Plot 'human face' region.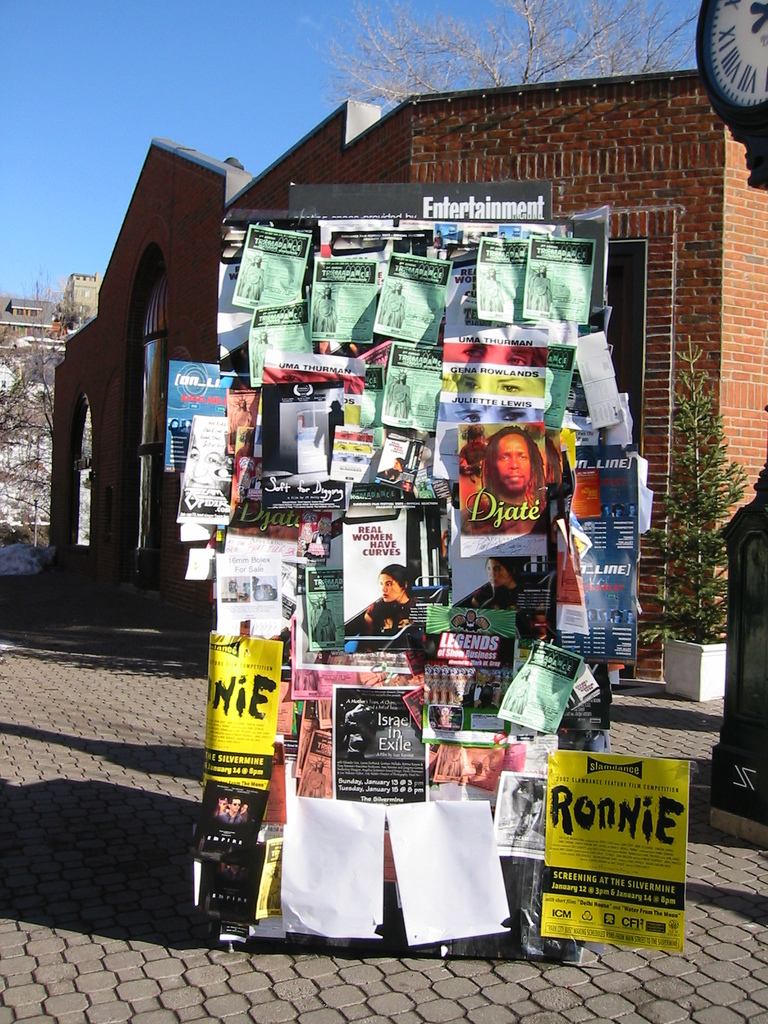
Plotted at [x1=495, y1=436, x2=530, y2=499].
